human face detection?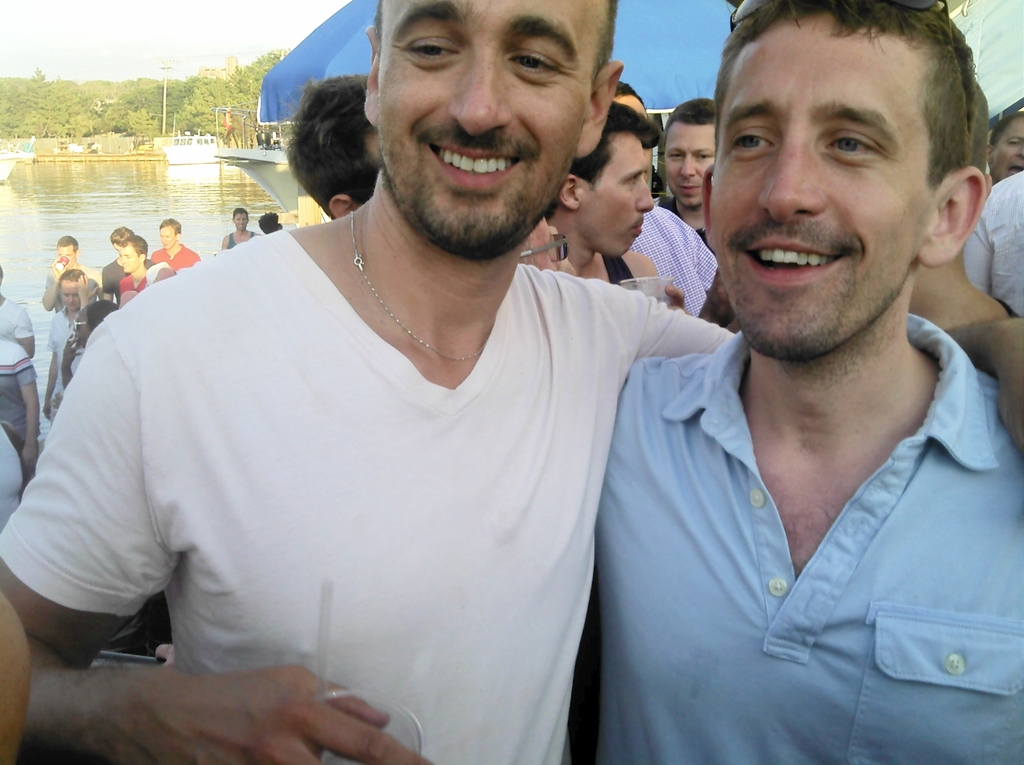
(235,215,251,231)
